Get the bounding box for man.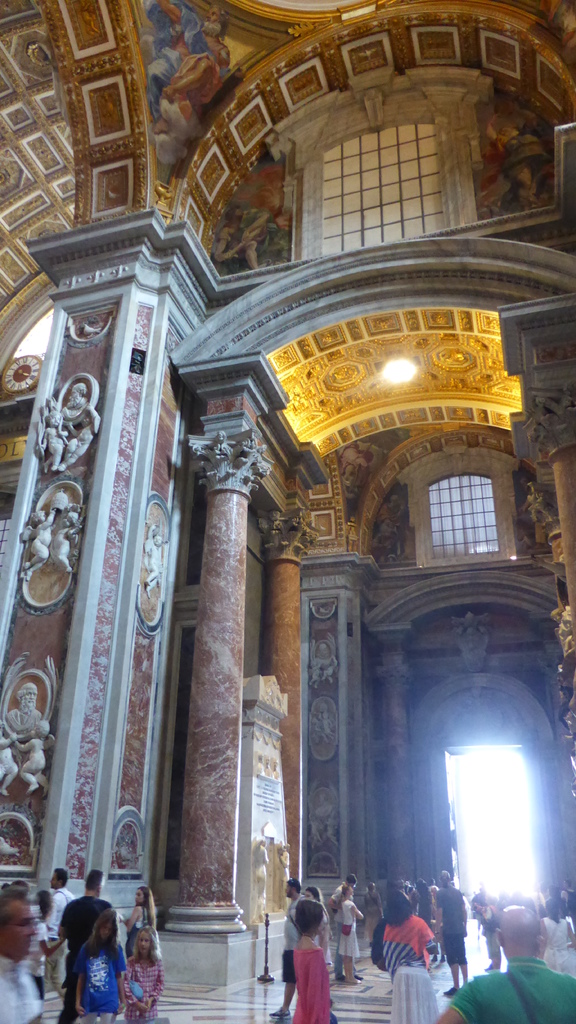
bbox(455, 909, 570, 1023).
